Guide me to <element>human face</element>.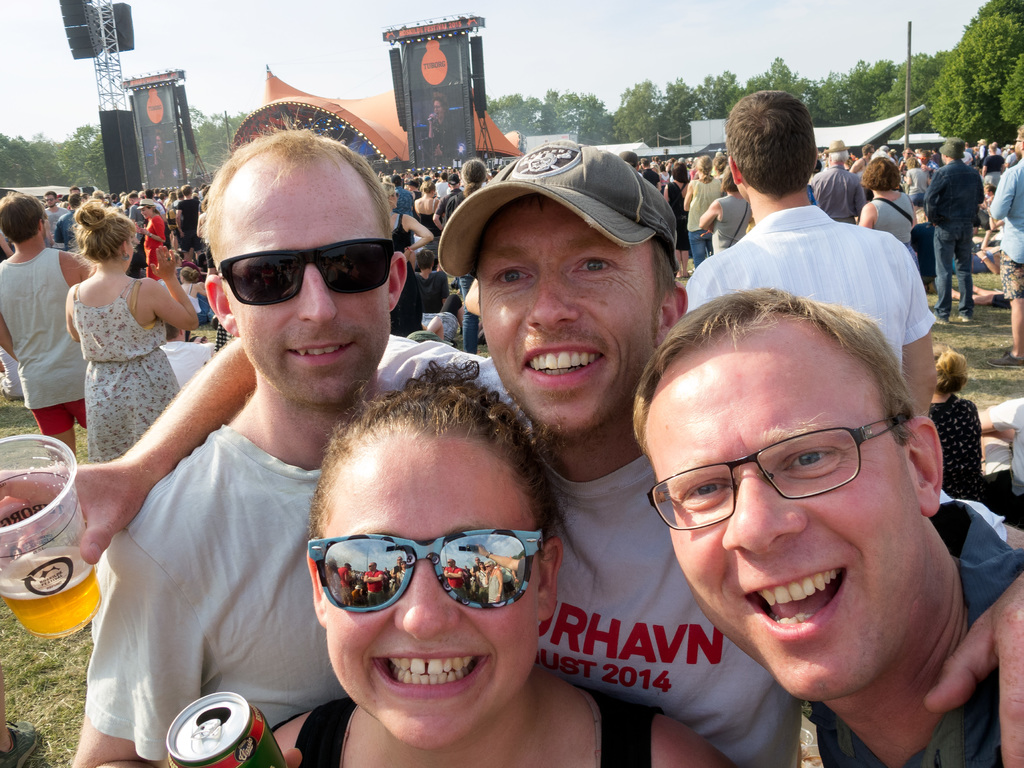
Guidance: crop(213, 145, 389, 404).
